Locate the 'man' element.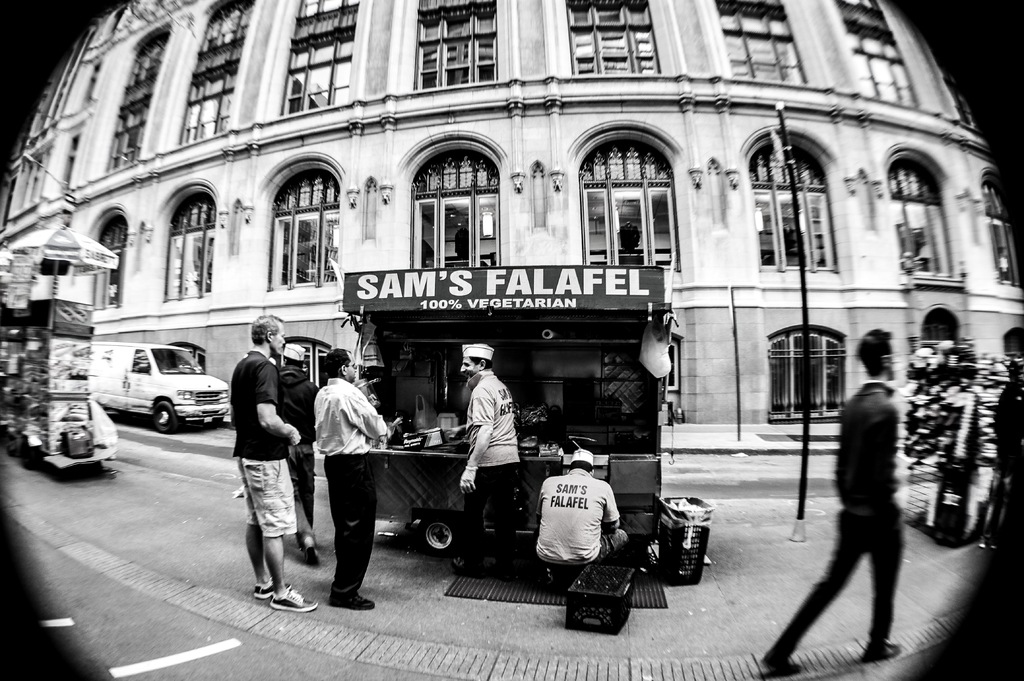
Element bbox: x1=457 y1=342 x2=530 y2=579.
